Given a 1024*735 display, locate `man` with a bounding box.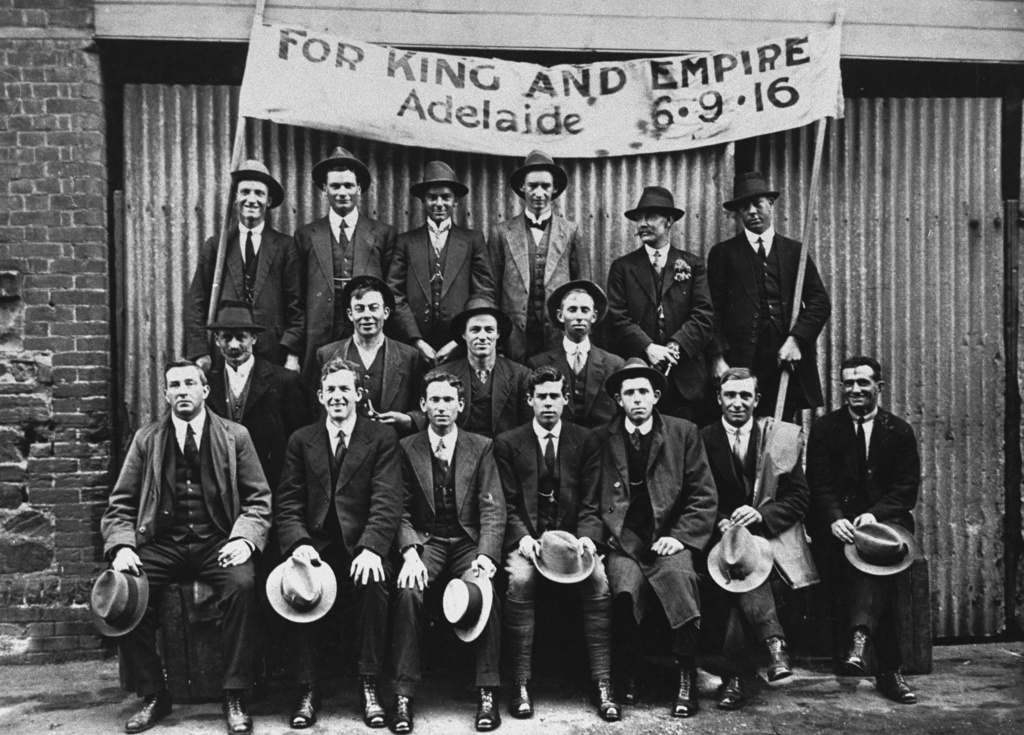
Located: 593,357,717,718.
